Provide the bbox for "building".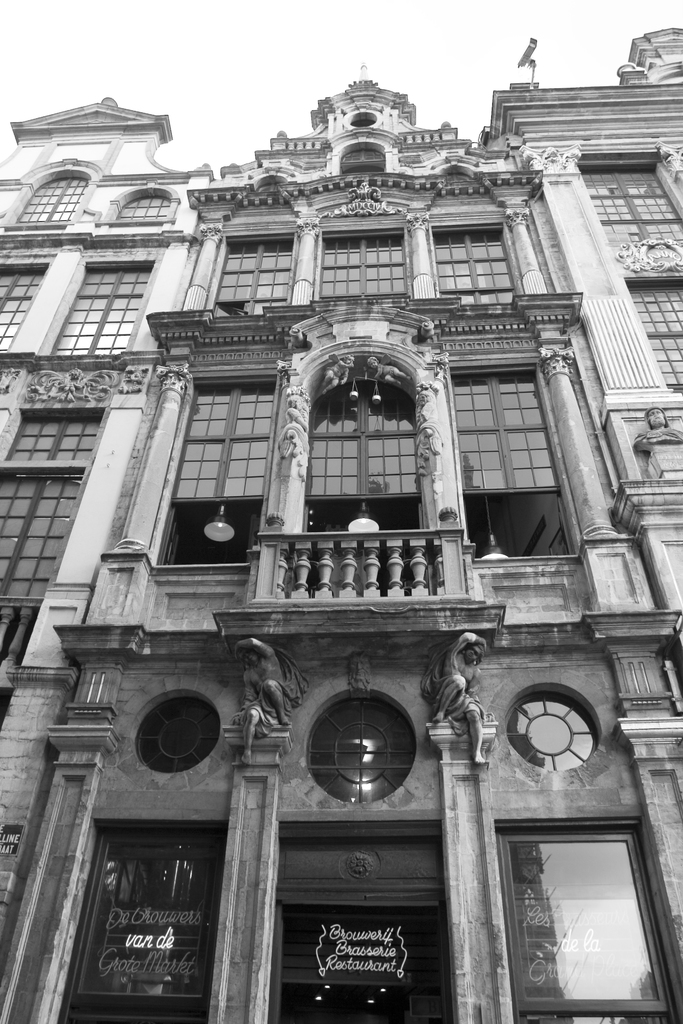
rect(0, 40, 682, 1015).
